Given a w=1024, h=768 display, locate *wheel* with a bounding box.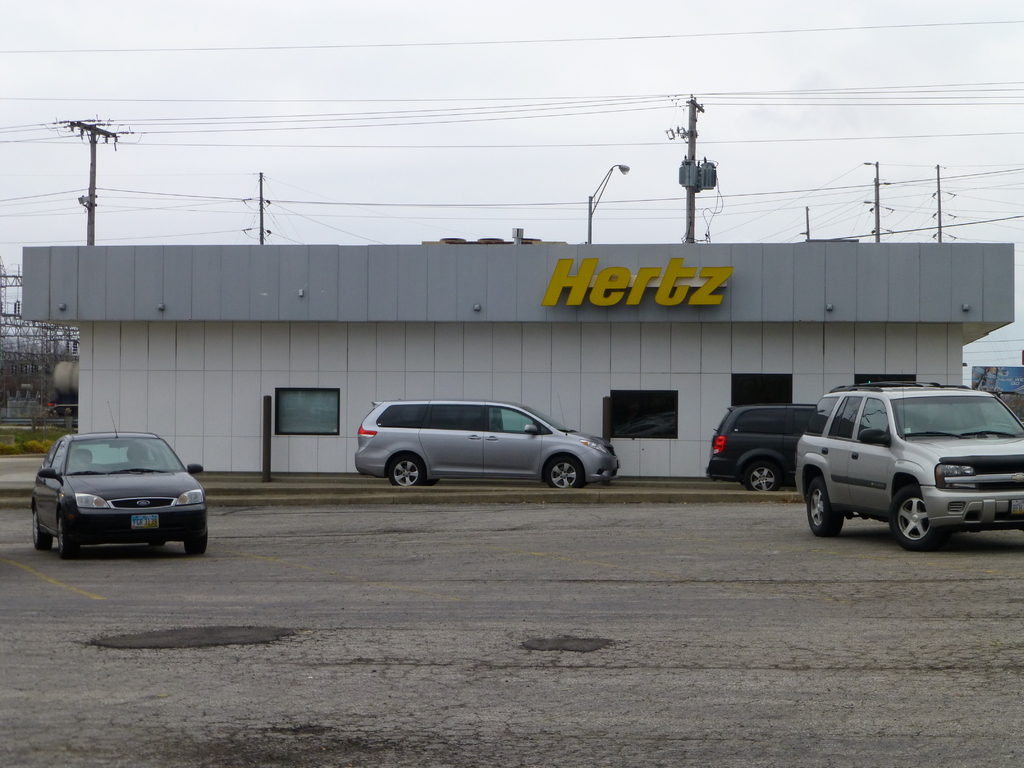
Located: bbox=(150, 539, 170, 549).
